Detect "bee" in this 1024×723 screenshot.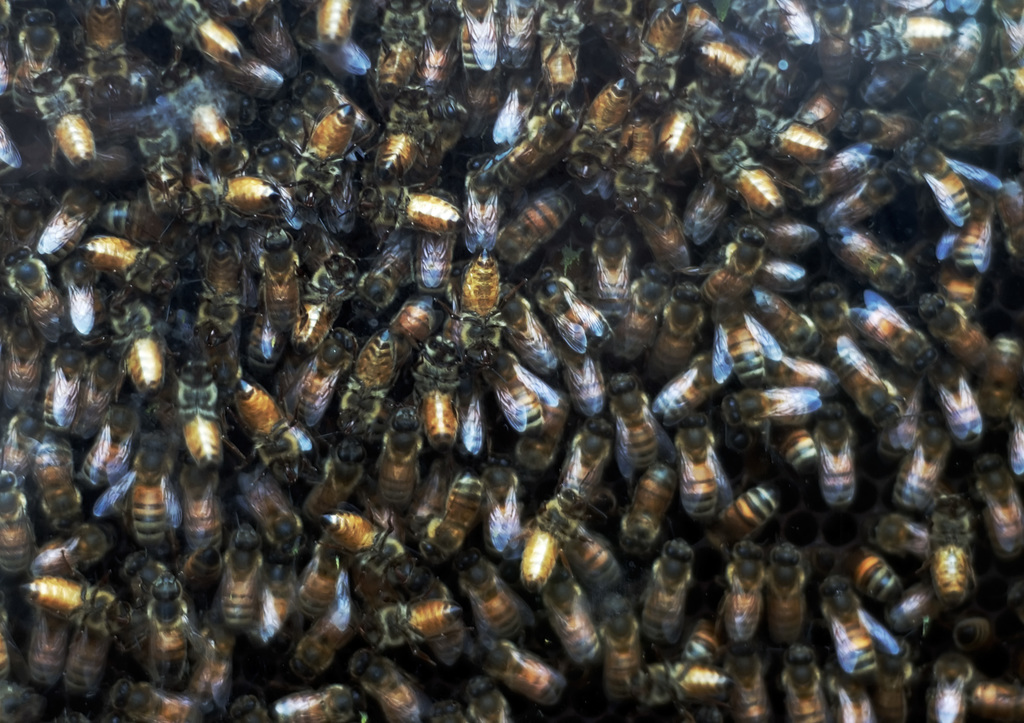
Detection: [675,0,738,56].
